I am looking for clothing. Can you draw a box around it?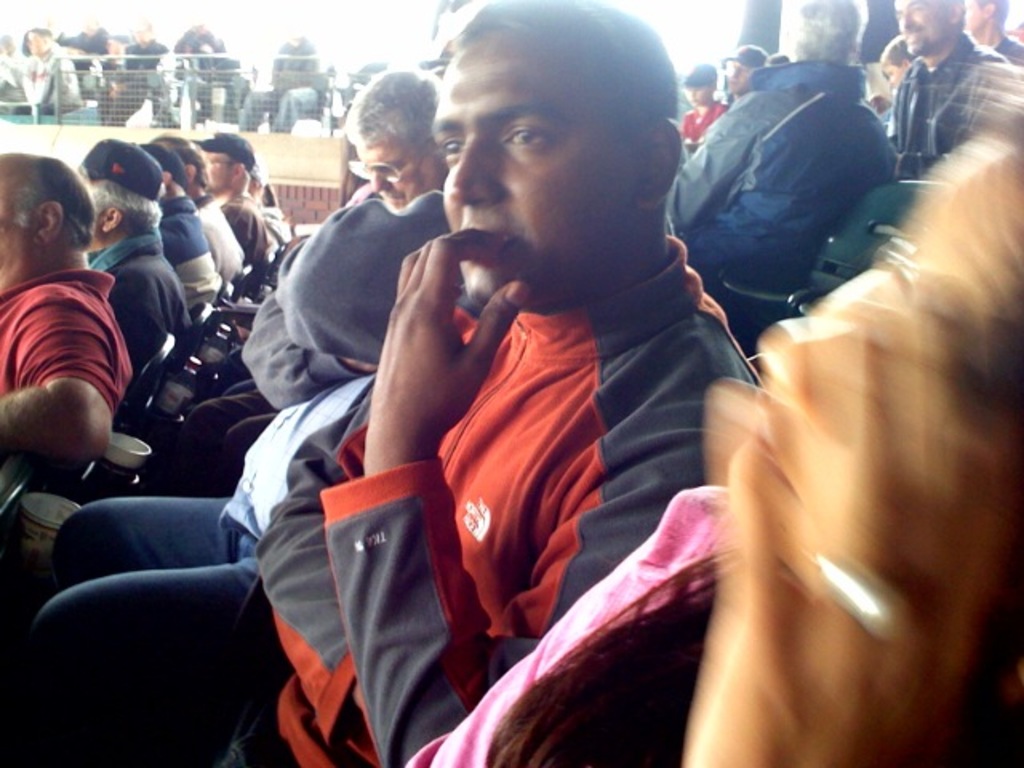
Sure, the bounding box is detection(221, 186, 270, 274).
